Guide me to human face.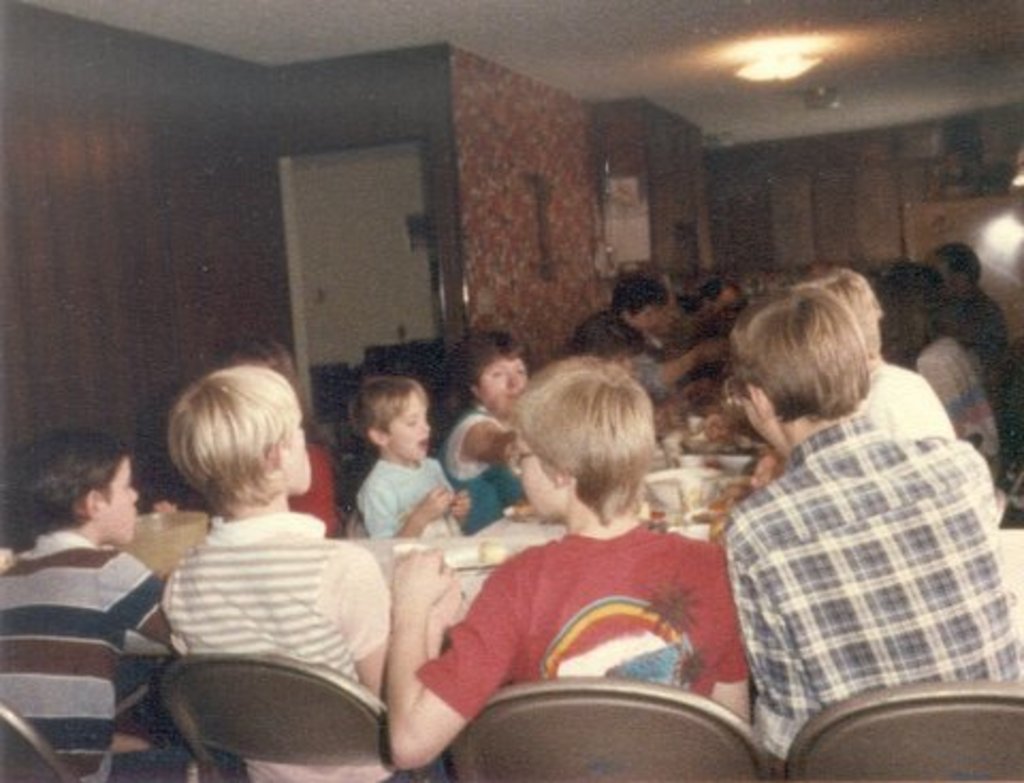
Guidance: [638,294,659,337].
